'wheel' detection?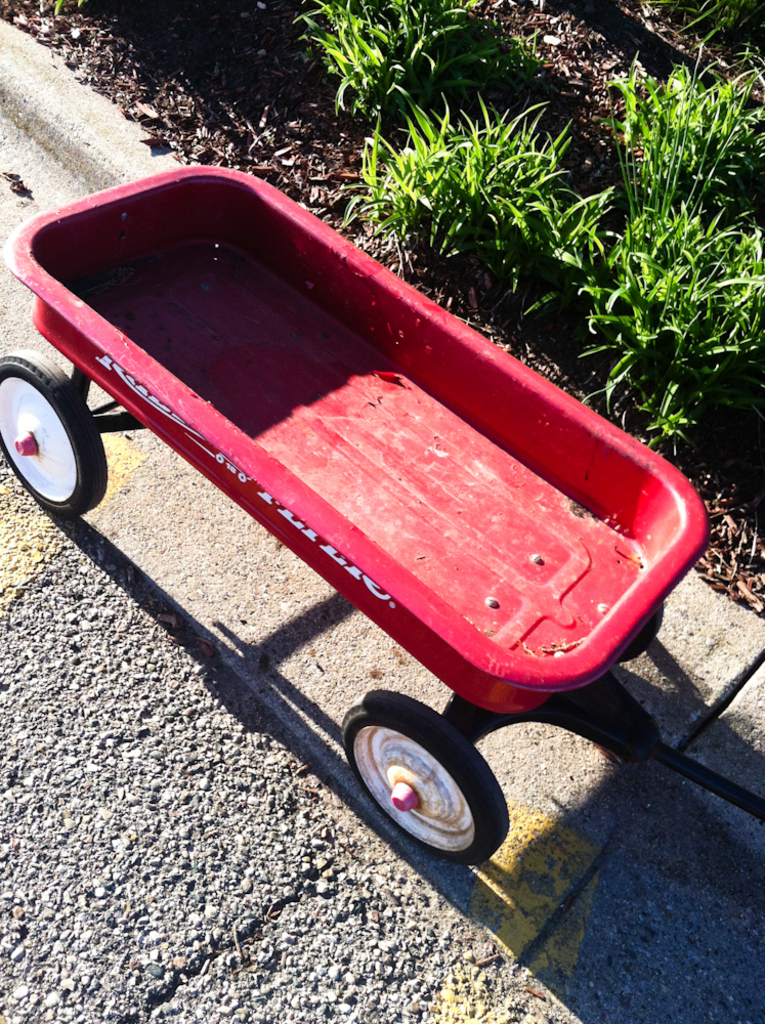
{"x1": 0, "y1": 353, "x2": 110, "y2": 517}
